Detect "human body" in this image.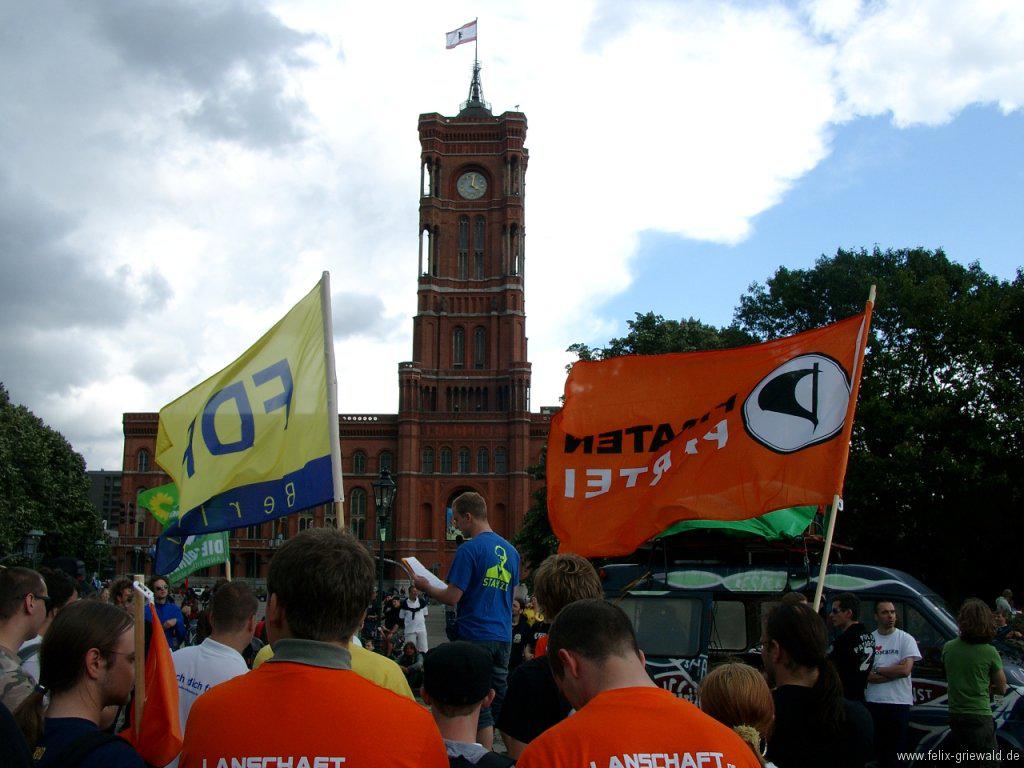
Detection: {"x1": 509, "y1": 560, "x2": 612, "y2": 758}.
